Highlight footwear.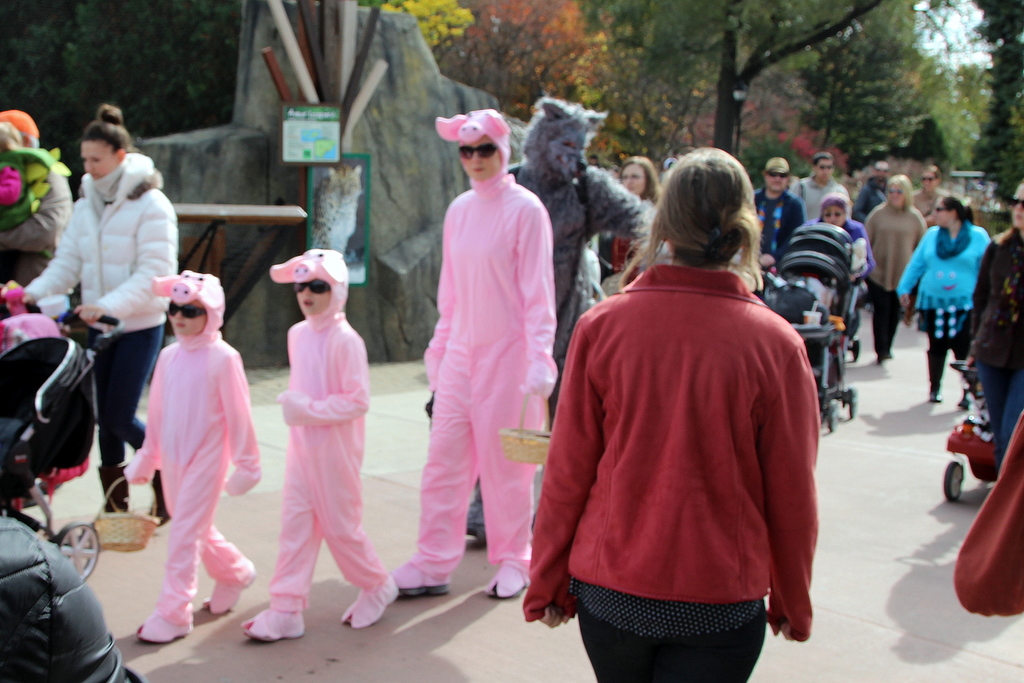
Highlighted region: 930, 387, 941, 403.
